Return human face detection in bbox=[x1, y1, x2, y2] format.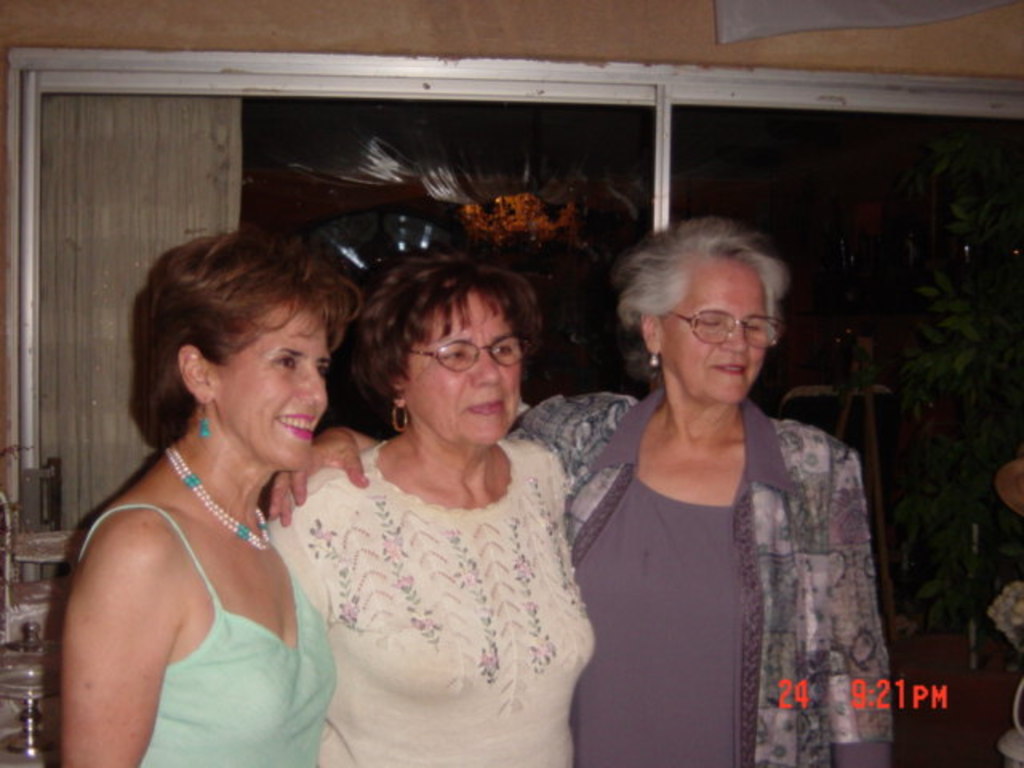
bbox=[403, 291, 520, 438].
